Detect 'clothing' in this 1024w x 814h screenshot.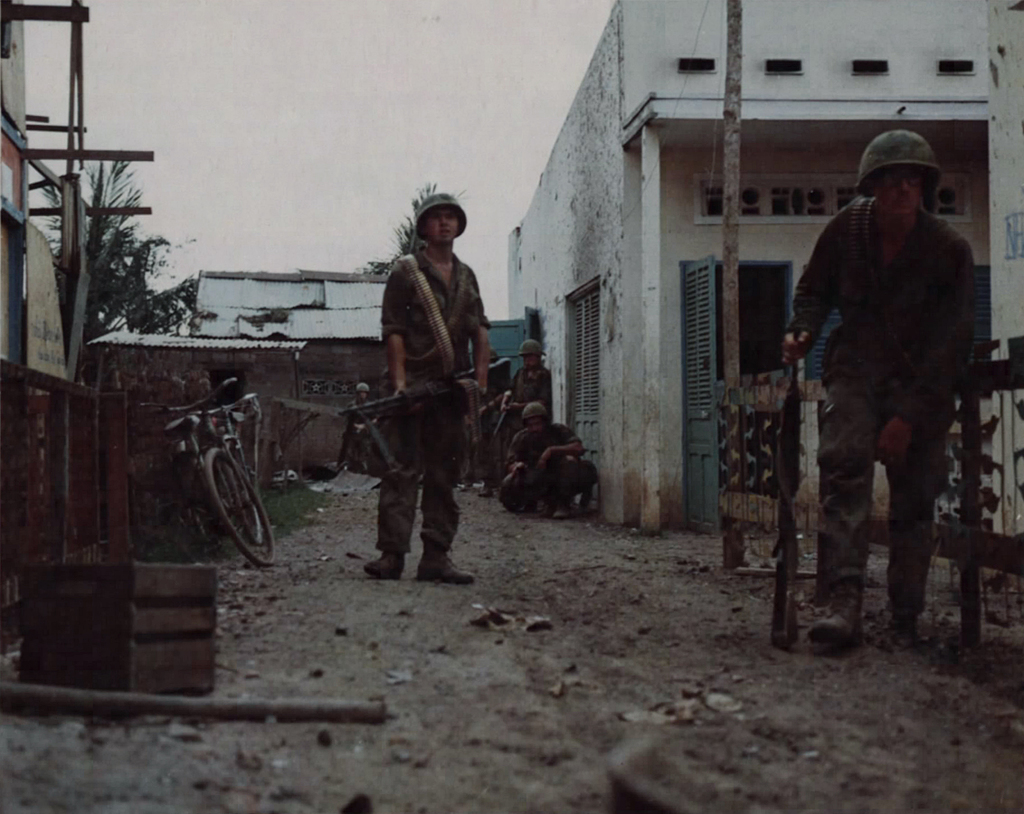
Detection: select_region(380, 249, 492, 570).
